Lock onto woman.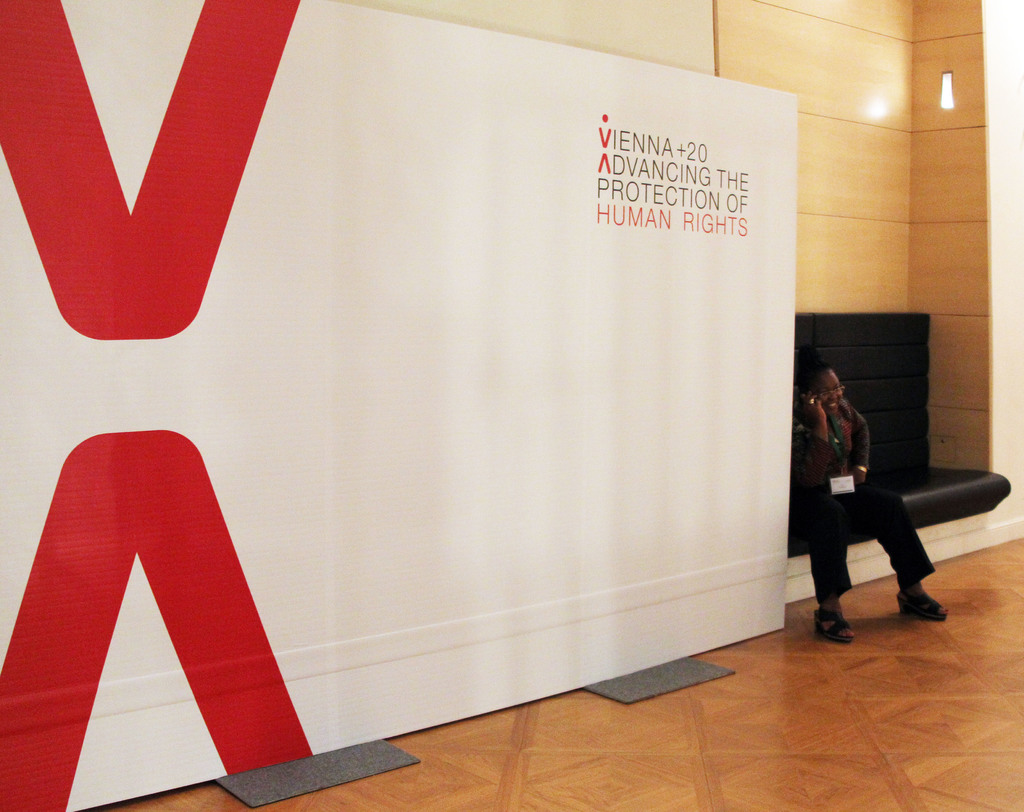
Locked: Rect(797, 337, 908, 615).
